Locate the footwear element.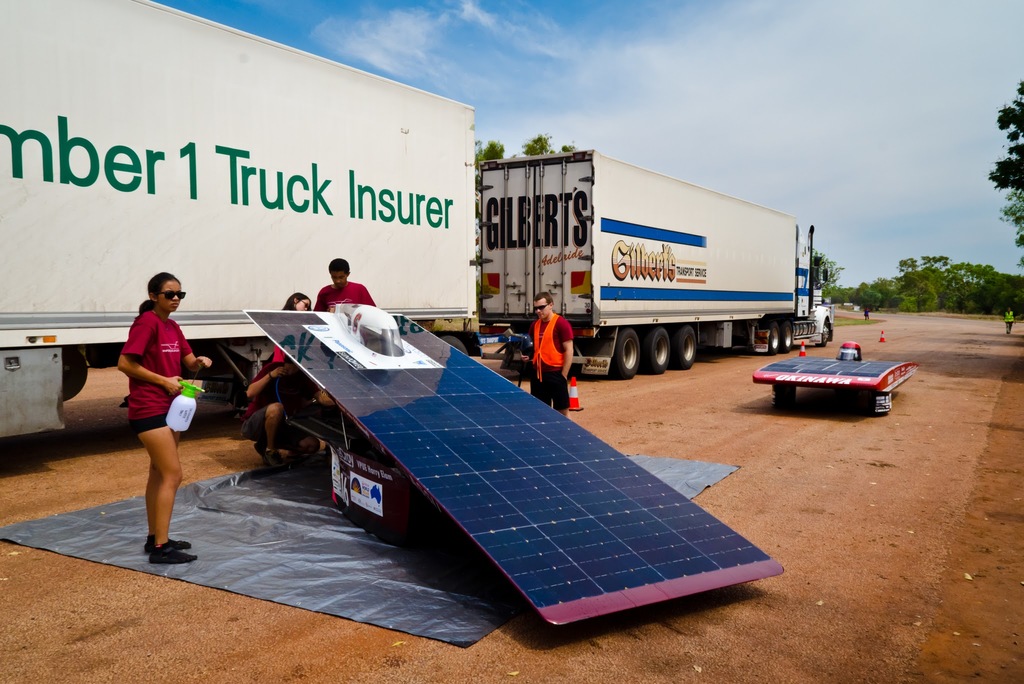
Element bbox: crop(142, 532, 192, 551).
